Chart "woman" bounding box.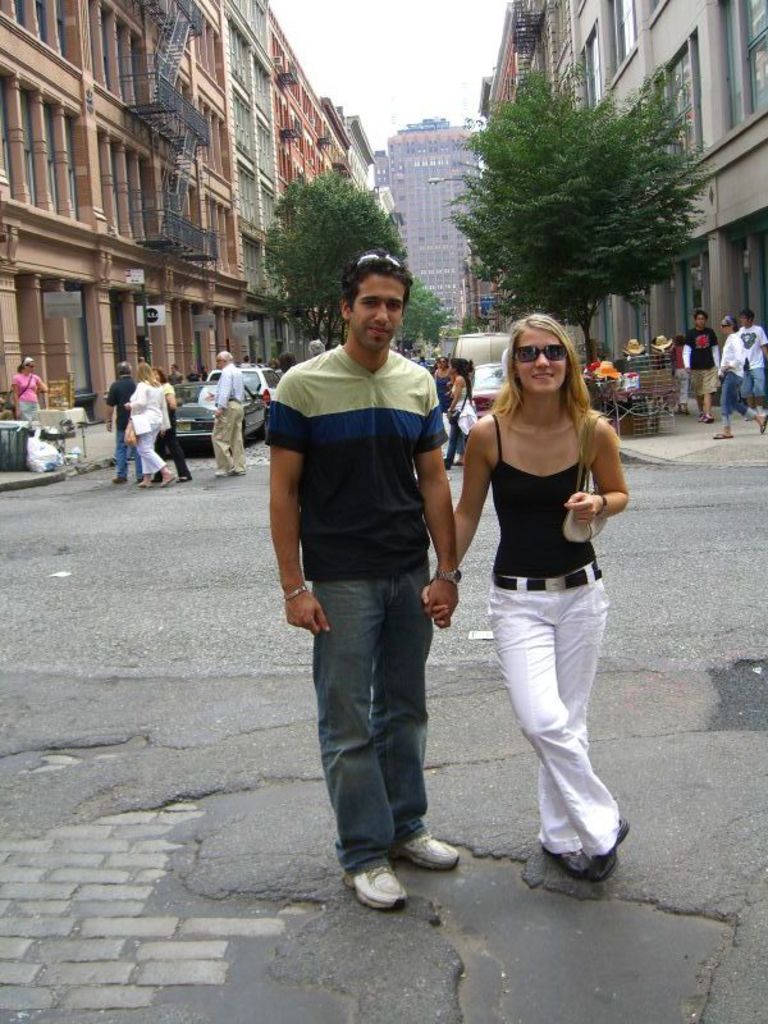
Charted: <region>9, 355, 51, 430</region>.
